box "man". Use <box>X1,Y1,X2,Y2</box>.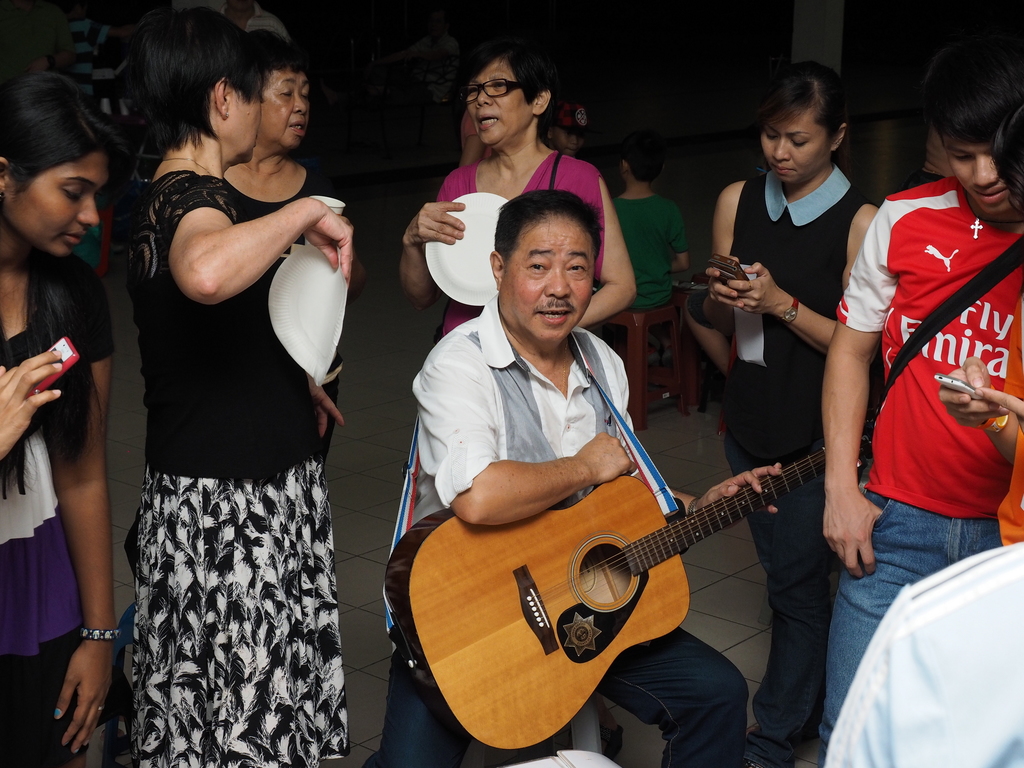
<box>363,187,753,767</box>.
